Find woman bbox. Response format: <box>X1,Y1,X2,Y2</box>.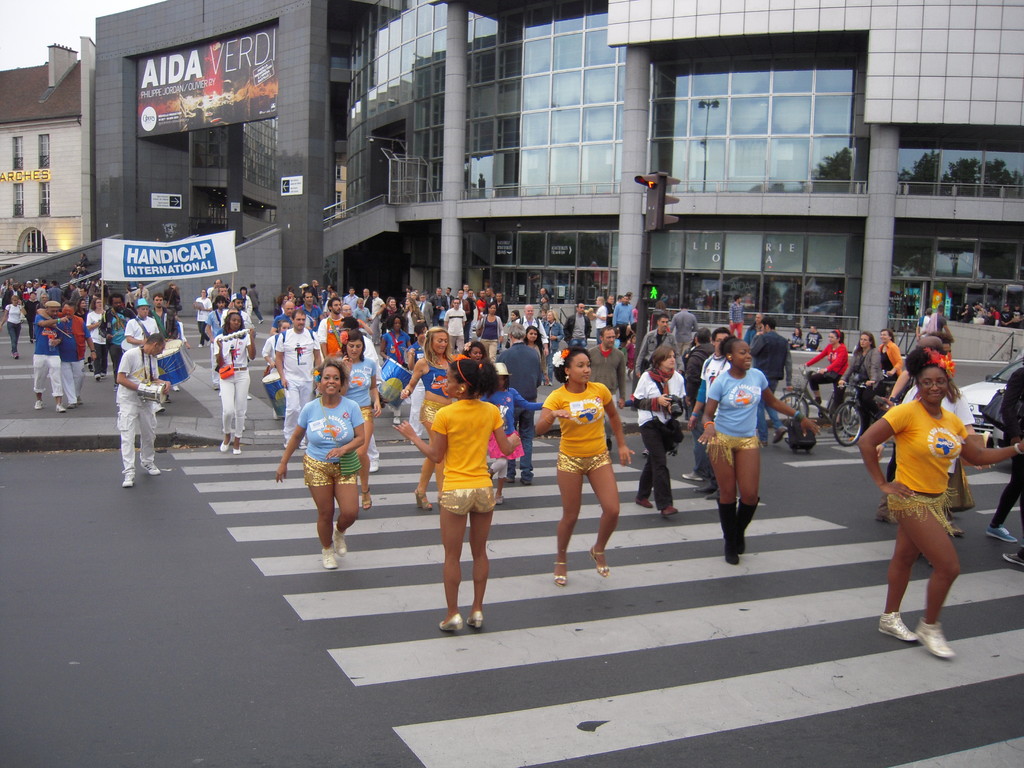
<box>397,295,426,344</box>.
